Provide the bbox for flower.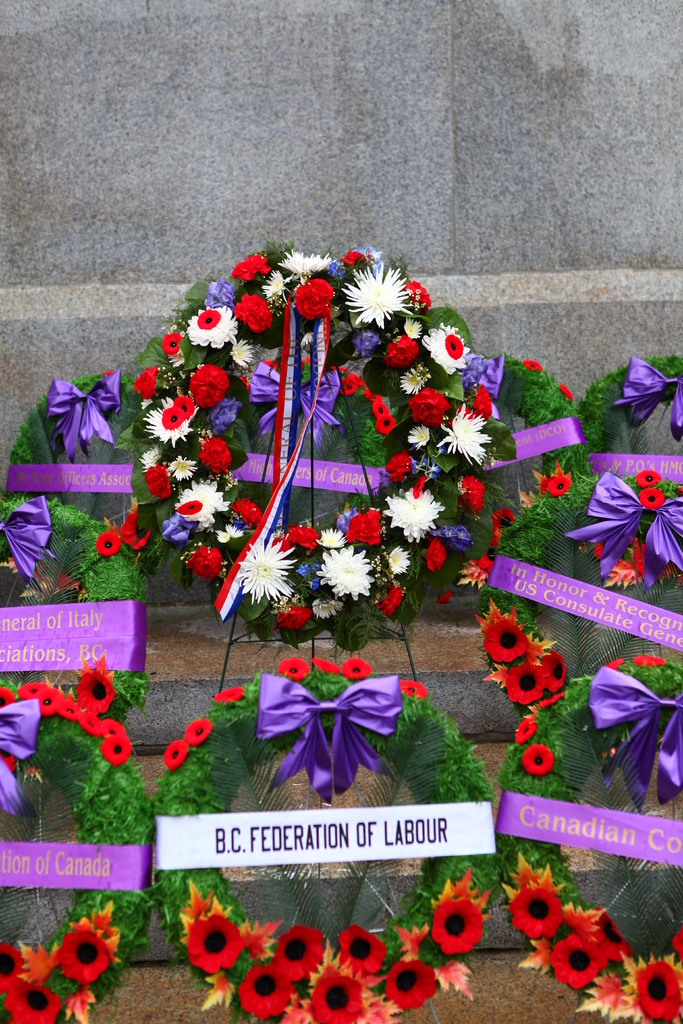
[506, 659, 541, 707].
